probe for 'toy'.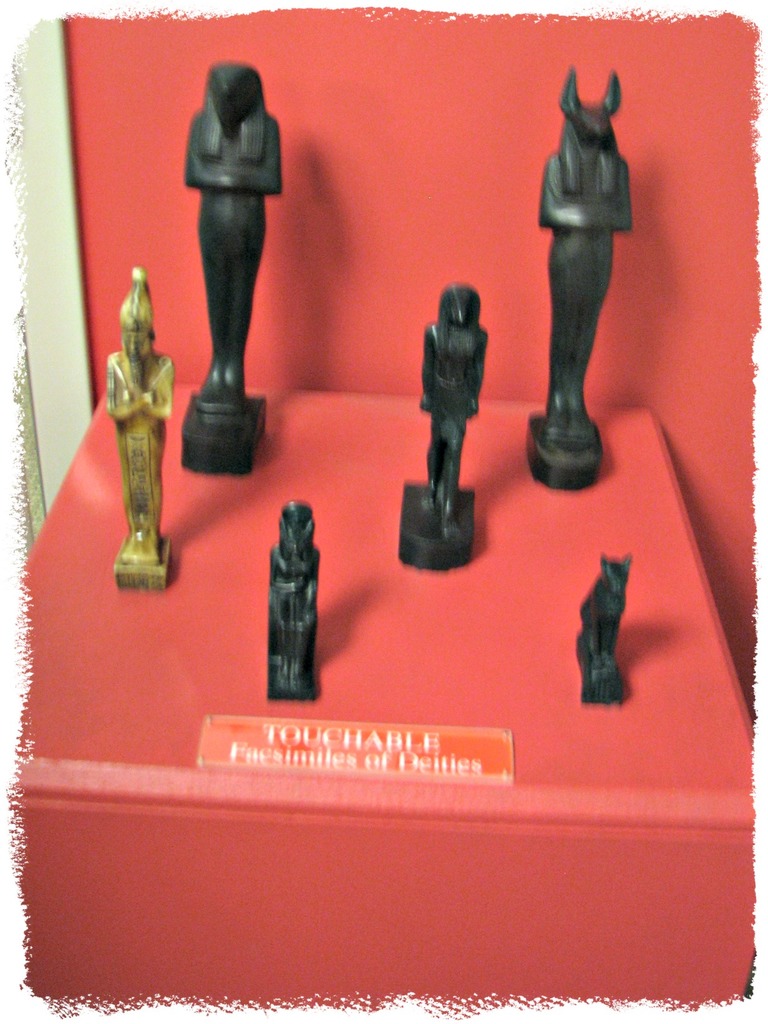
Probe result: <box>85,225,182,613</box>.
